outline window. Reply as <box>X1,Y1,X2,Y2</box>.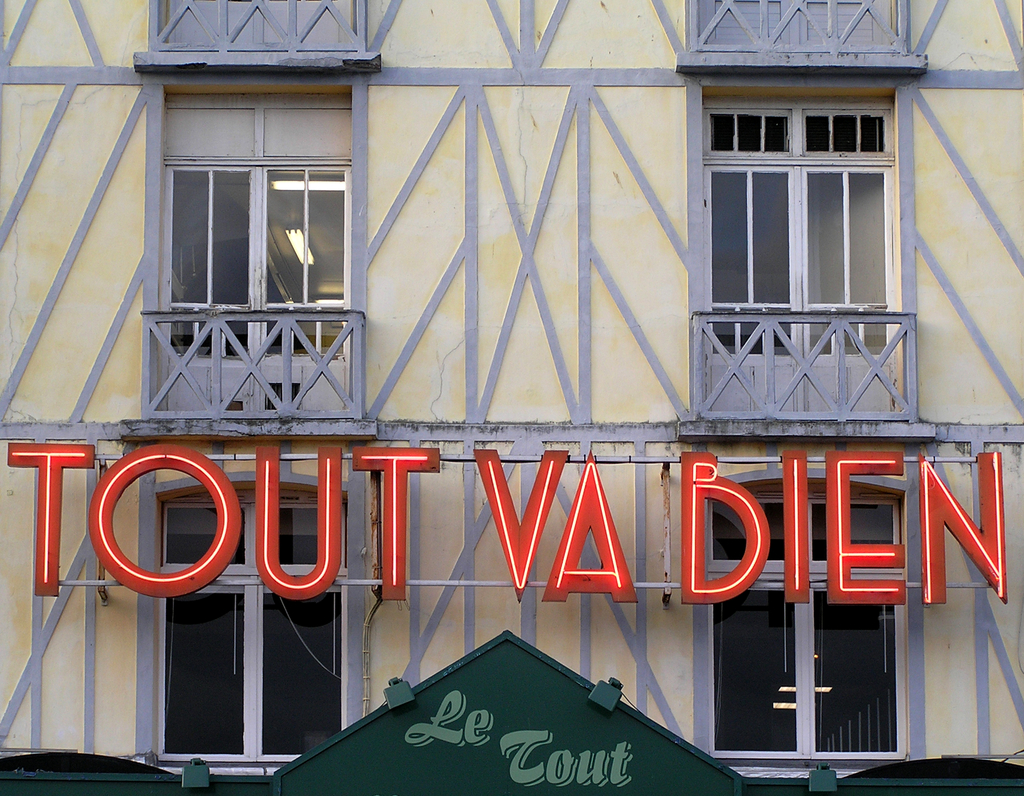
<box>138,92,387,423</box>.
